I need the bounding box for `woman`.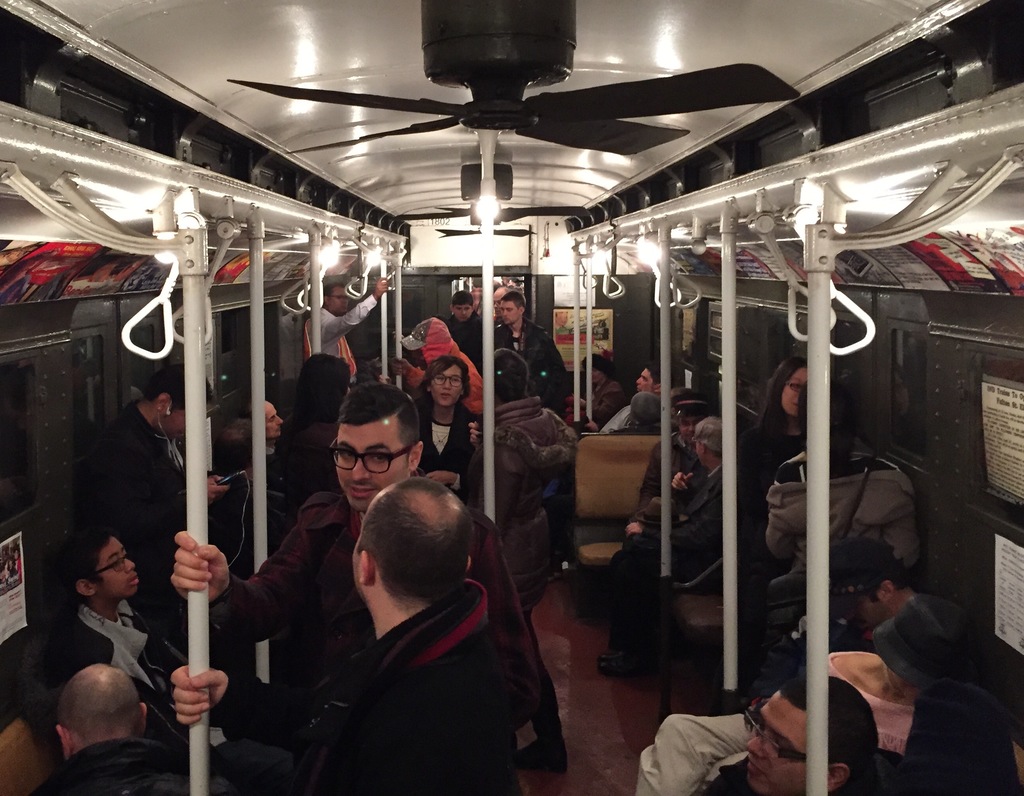
Here it is: box=[469, 337, 573, 773].
